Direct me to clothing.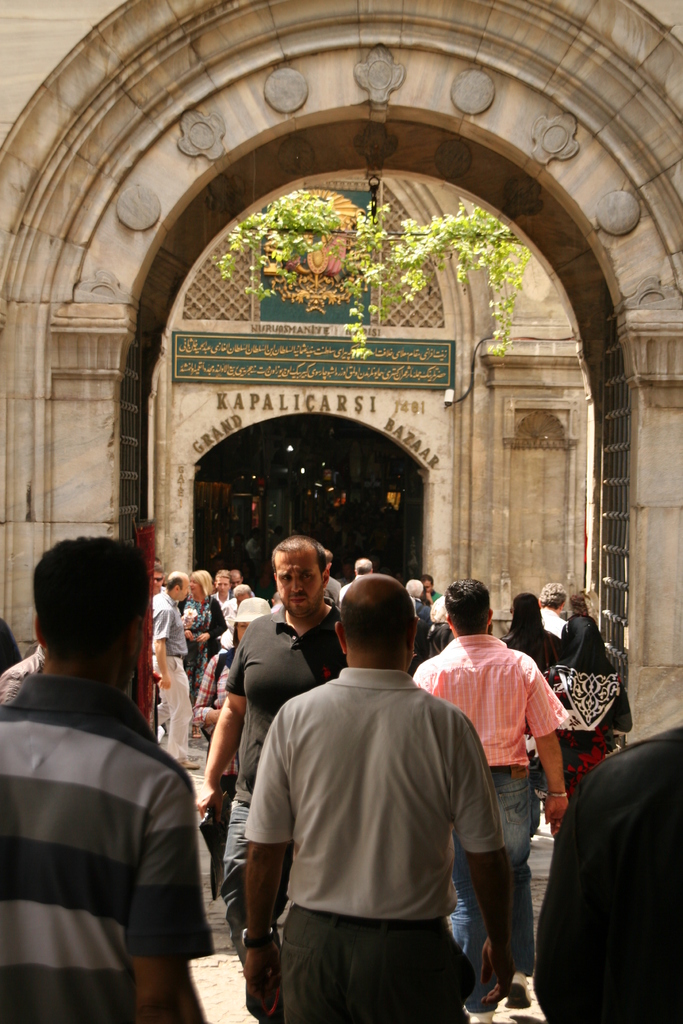
Direction: <bbox>5, 668, 215, 1023</bbox>.
